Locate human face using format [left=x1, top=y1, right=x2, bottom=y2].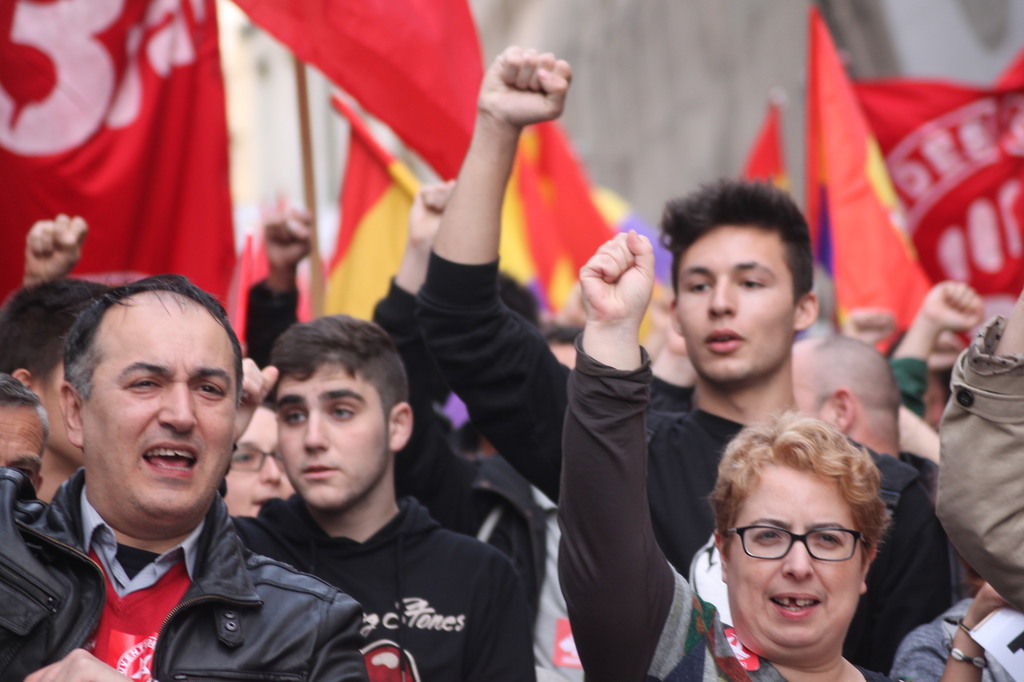
[left=275, top=364, right=393, bottom=507].
